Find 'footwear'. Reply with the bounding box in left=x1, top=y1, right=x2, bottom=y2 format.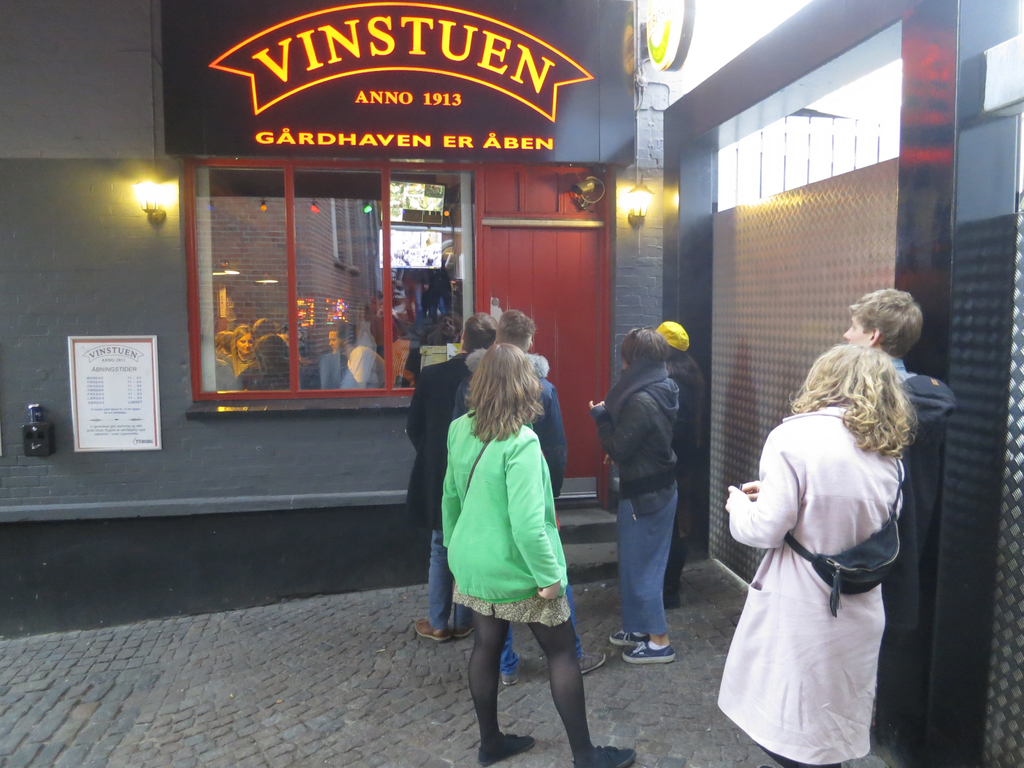
left=450, top=620, right=476, bottom=641.
